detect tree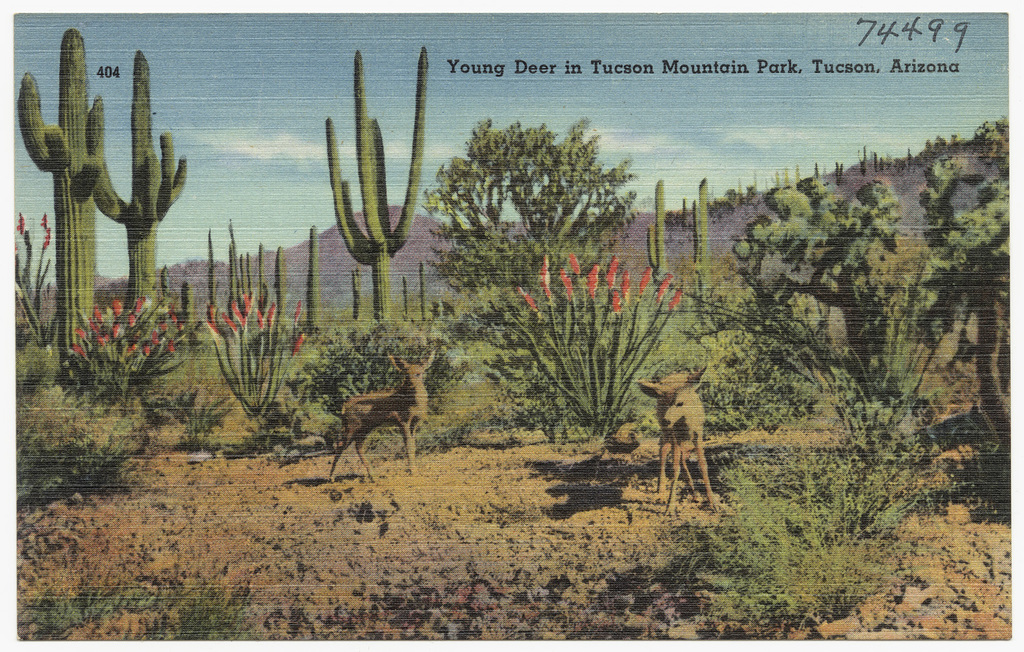
x1=205, y1=221, x2=309, y2=317
